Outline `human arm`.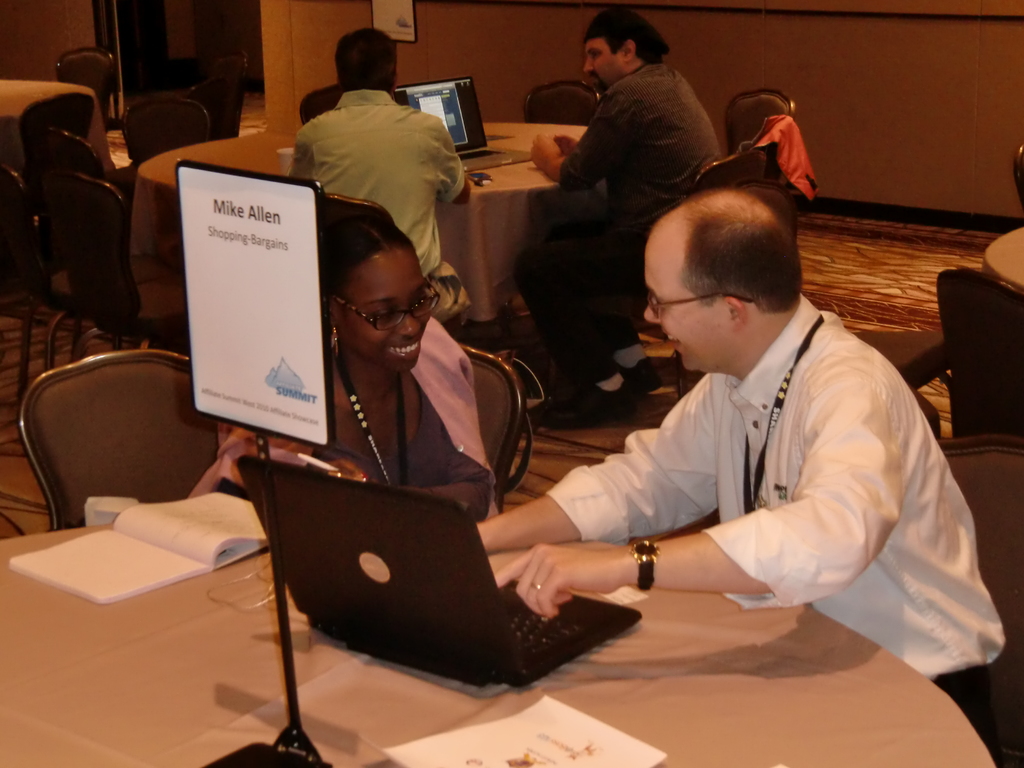
Outline: [552,126,578,151].
